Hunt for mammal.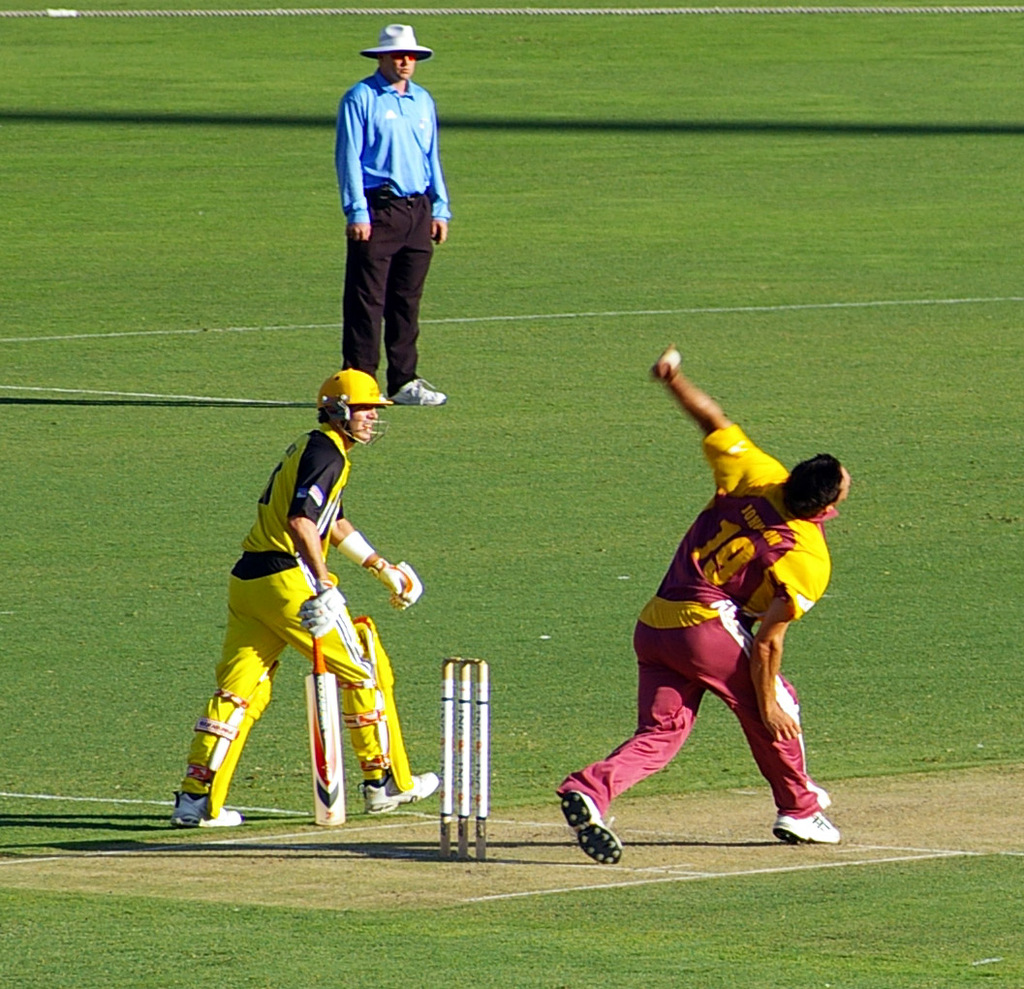
Hunted down at 325/21/456/408.
